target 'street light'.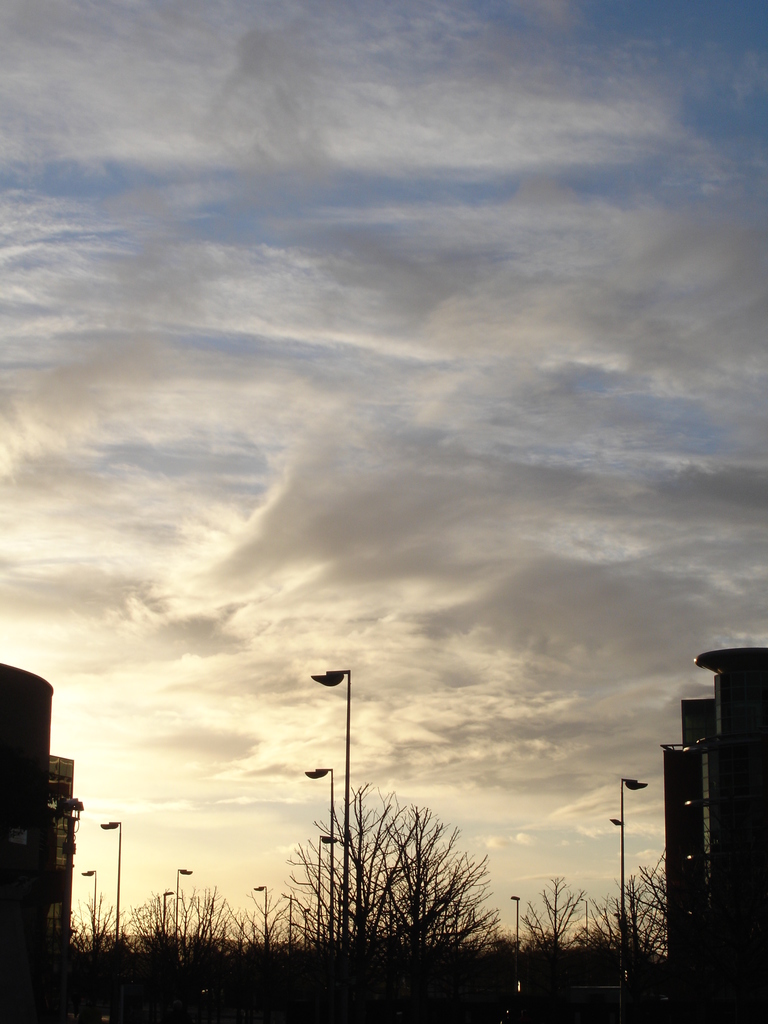
Target region: BBox(303, 762, 333, 941).
